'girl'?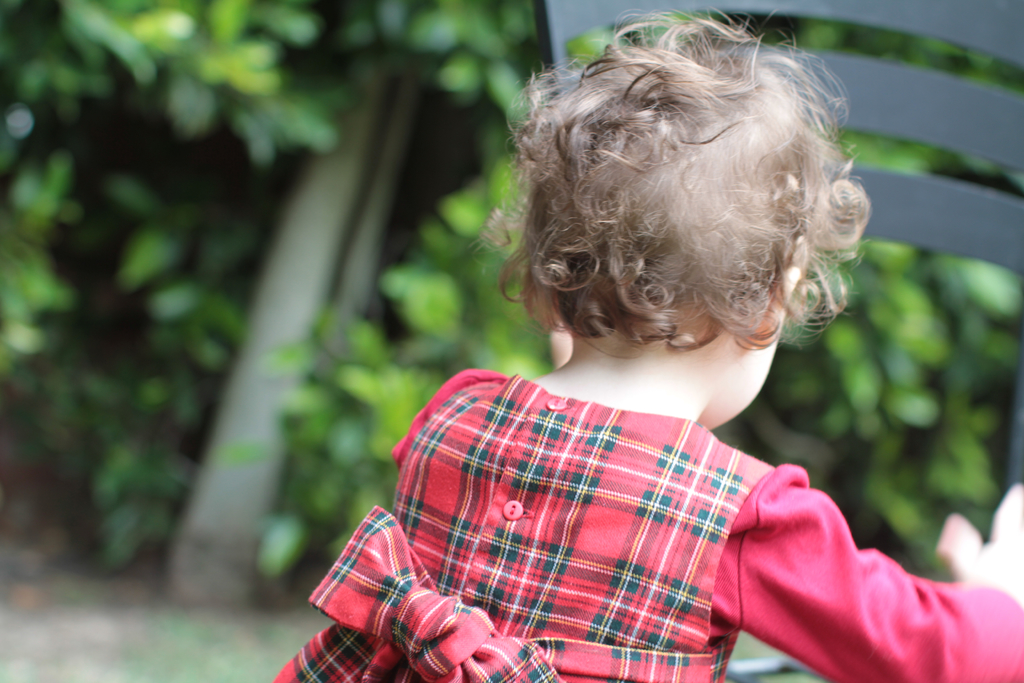
268, 0, 1023, 682
